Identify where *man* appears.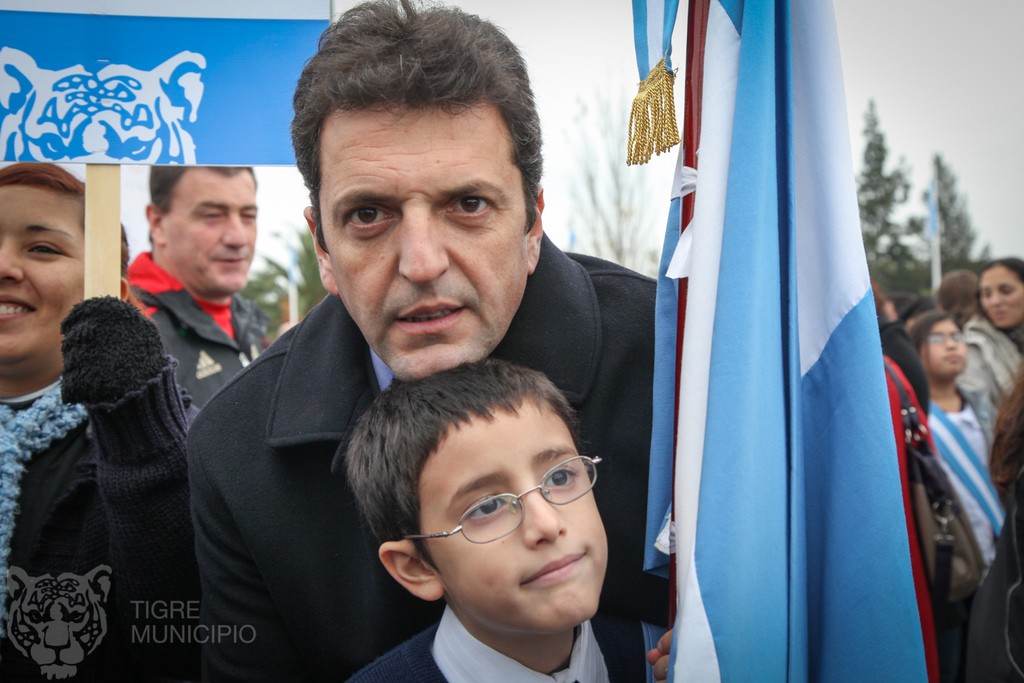
Appears at box(124, 162, 273, 407).
